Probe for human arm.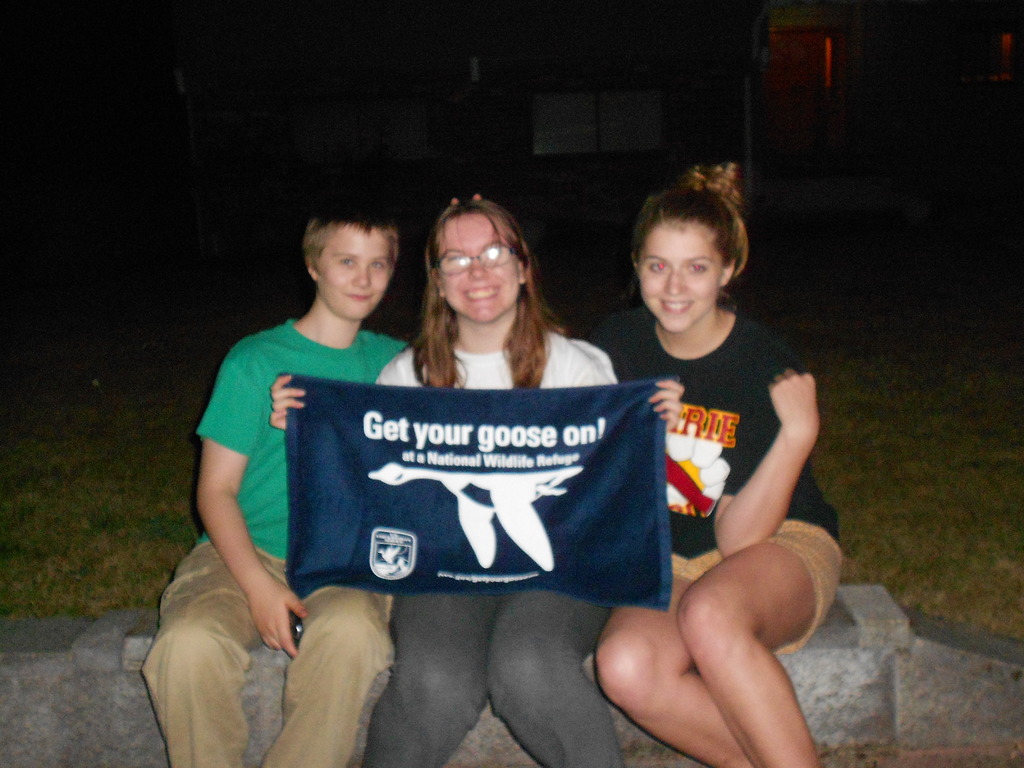
Probe result: detection(646, 377, 686, 422).
